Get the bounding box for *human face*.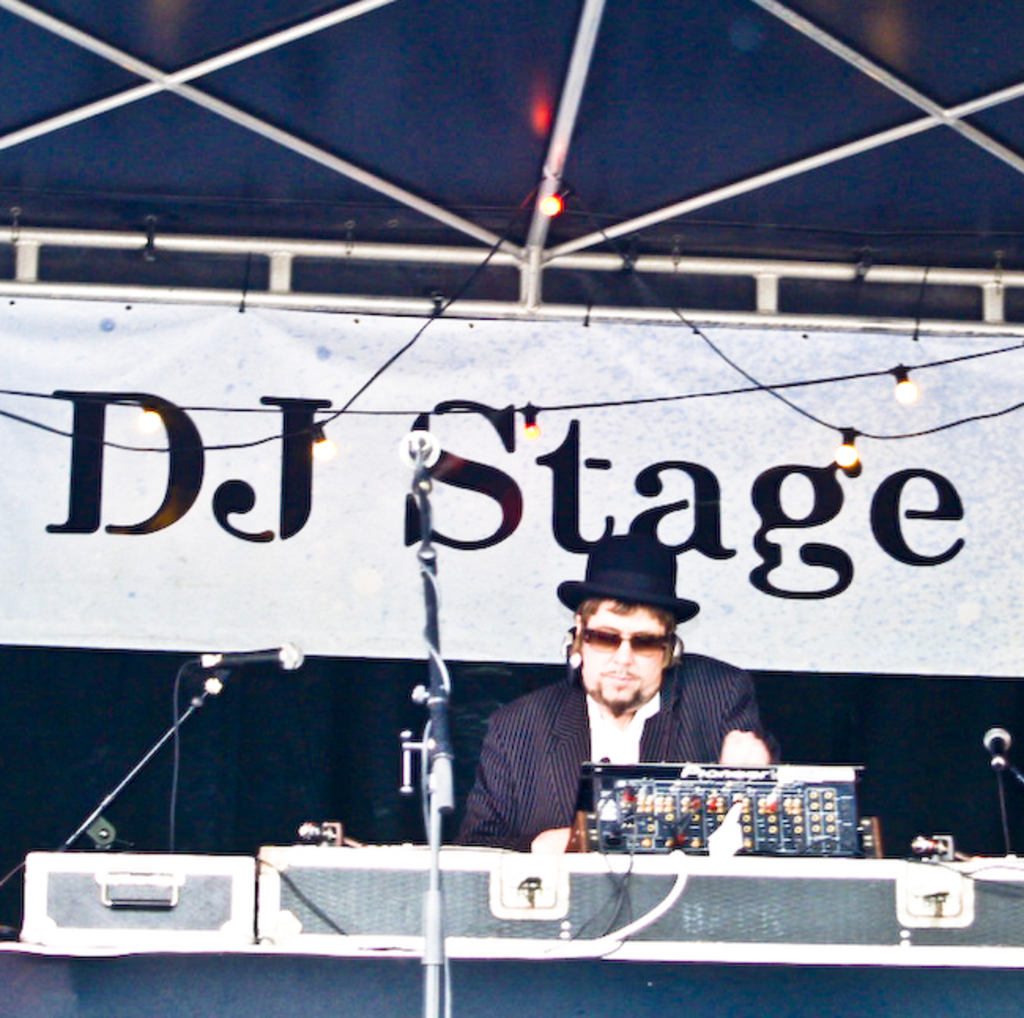
[x1=575, y1=594, x2=670, y2=709].
